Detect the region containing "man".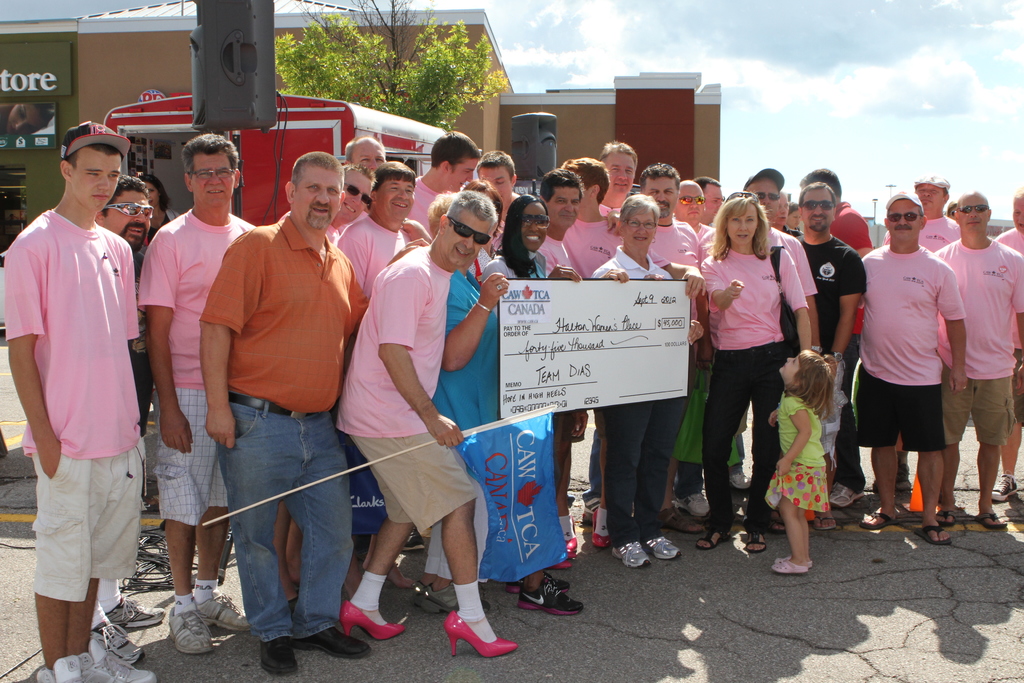
crop(77, 180, 152, 657).
